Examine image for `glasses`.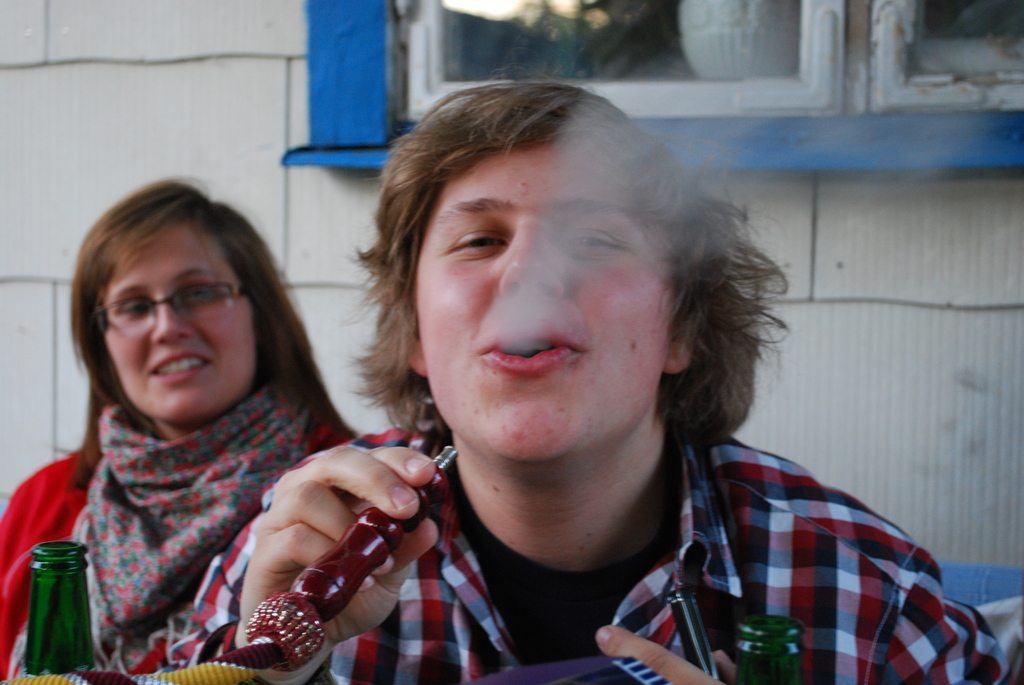
Examination result: crop(94, 276, 255, 336).
